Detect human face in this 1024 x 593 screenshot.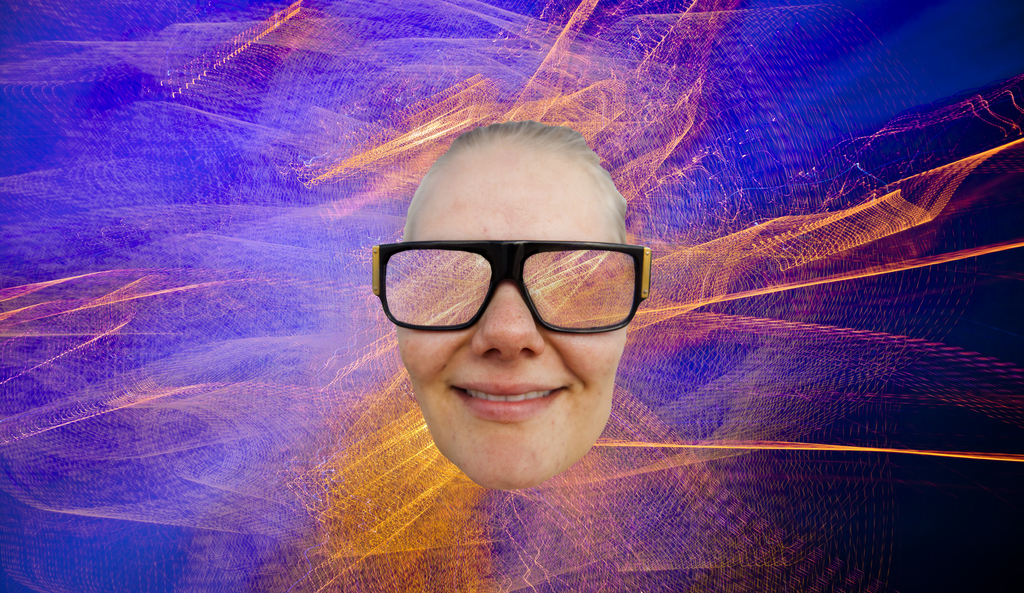
Detection: box=[394, 142, 628, 487].
